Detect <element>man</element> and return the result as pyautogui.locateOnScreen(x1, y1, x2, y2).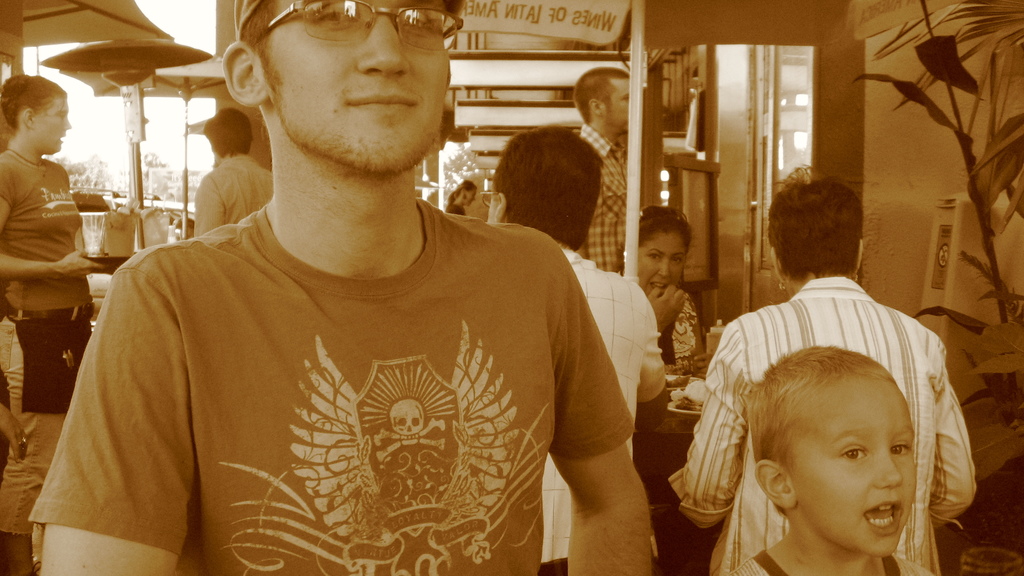
pyautogui.locateOnScreen(190, 109, 273, 239).
